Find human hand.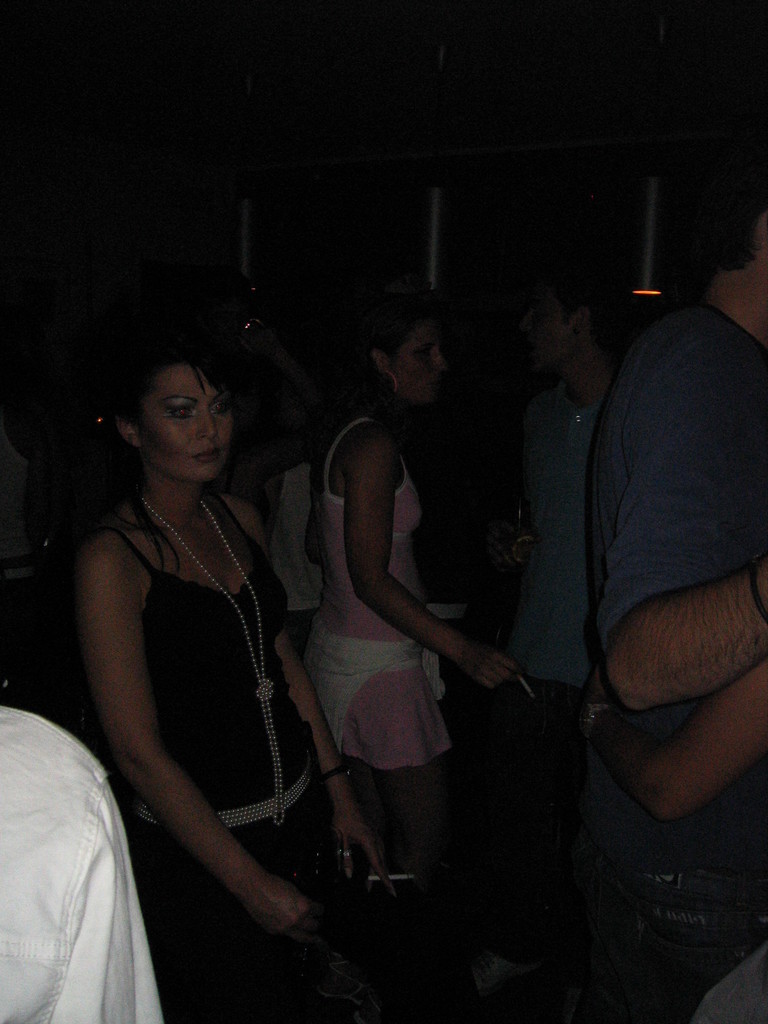
x1=462 y1=643 x2=521 y2=701.
